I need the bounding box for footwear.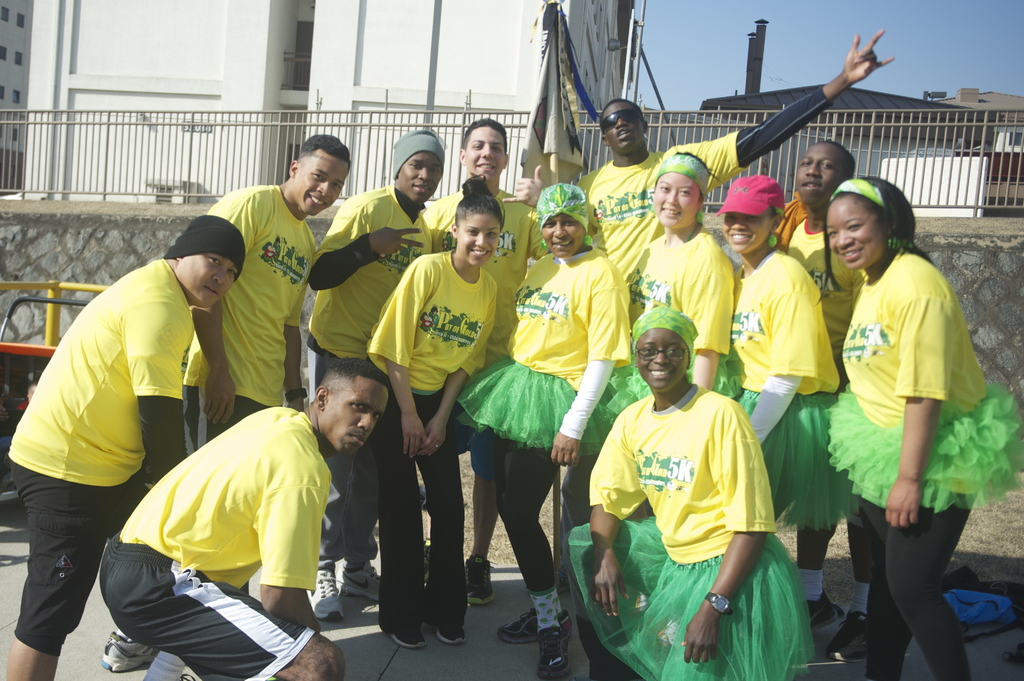
Here it is: x1=388 y1=623 x2=427 y2=650.
